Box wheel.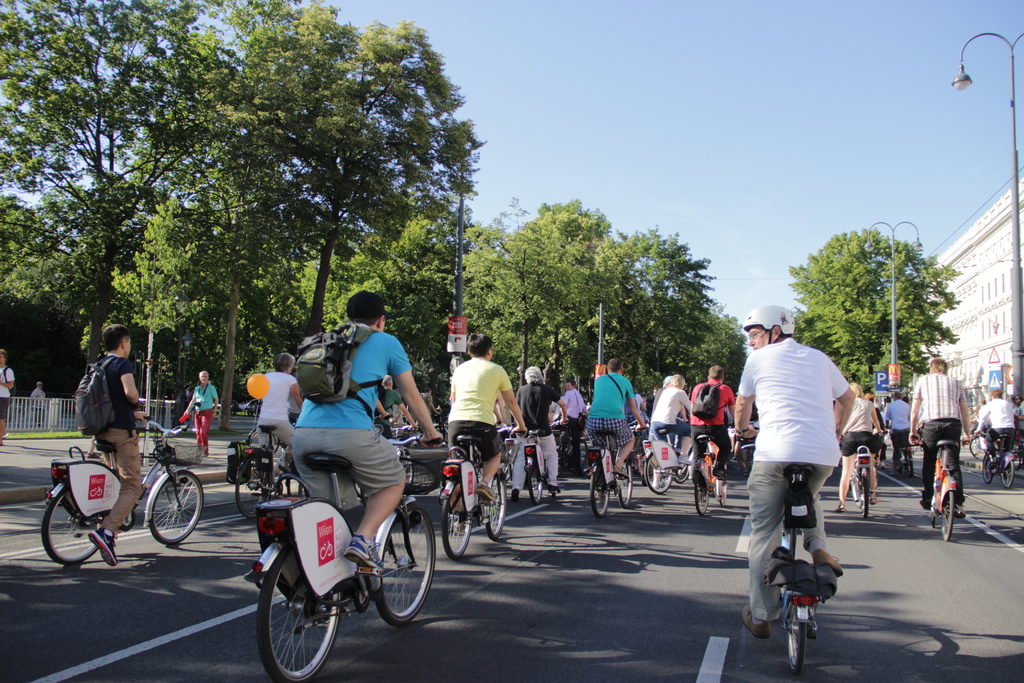
715, 476, 725, 506.
